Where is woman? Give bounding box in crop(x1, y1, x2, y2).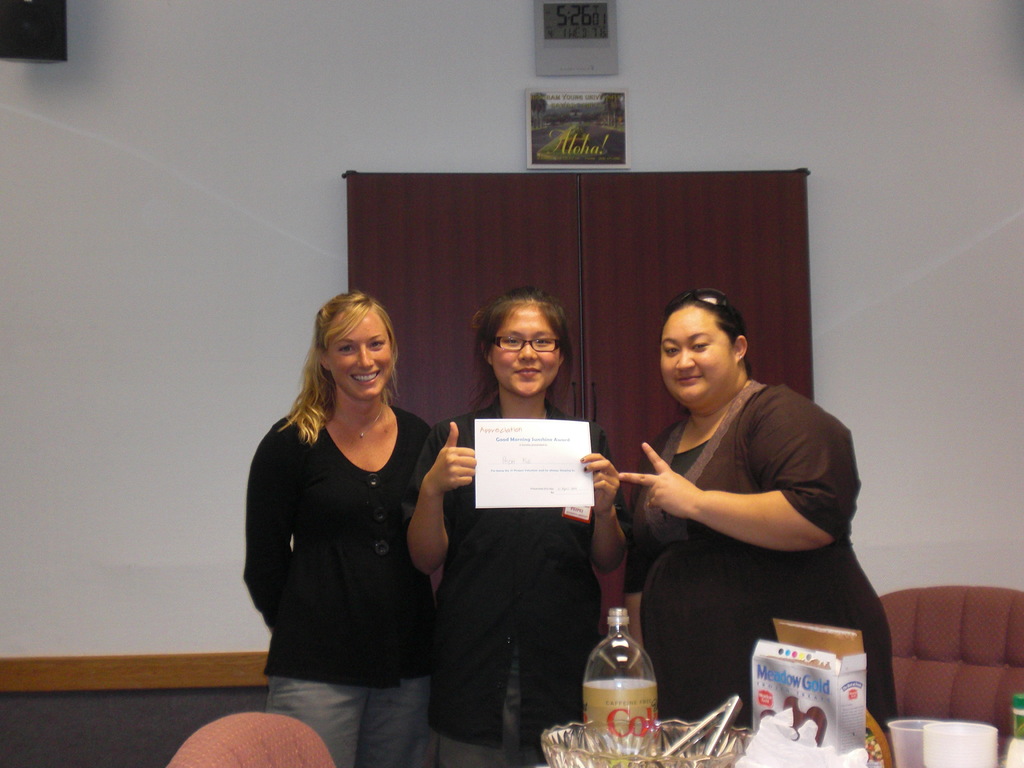
crop(618, 284, 907, 749).
